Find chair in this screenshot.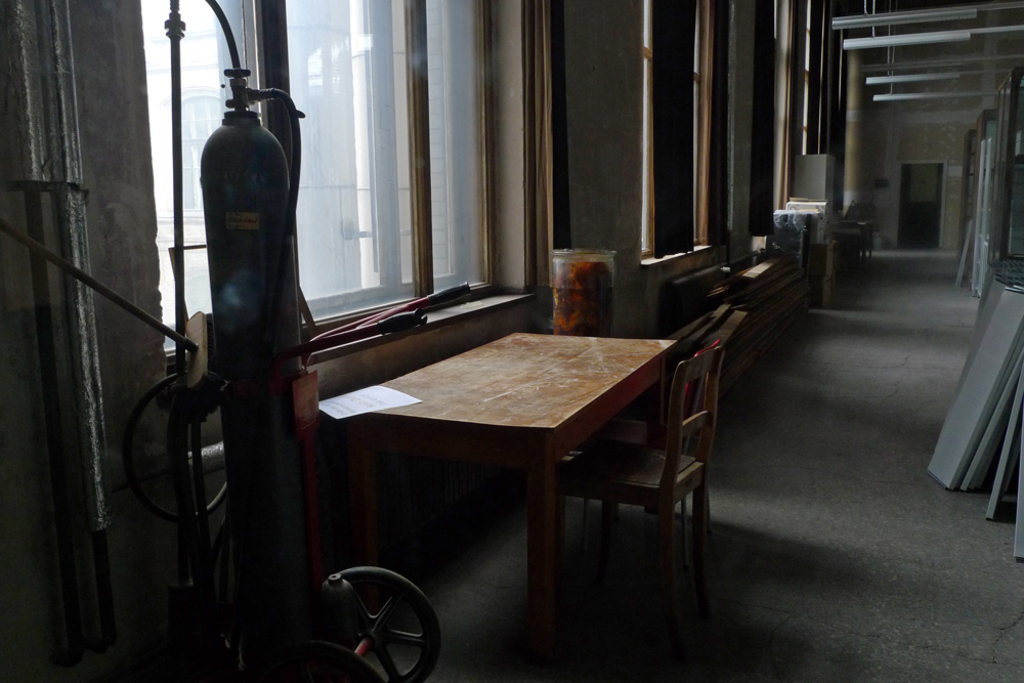
The bounding box for chair is locate(549, 345, 723, 602).
